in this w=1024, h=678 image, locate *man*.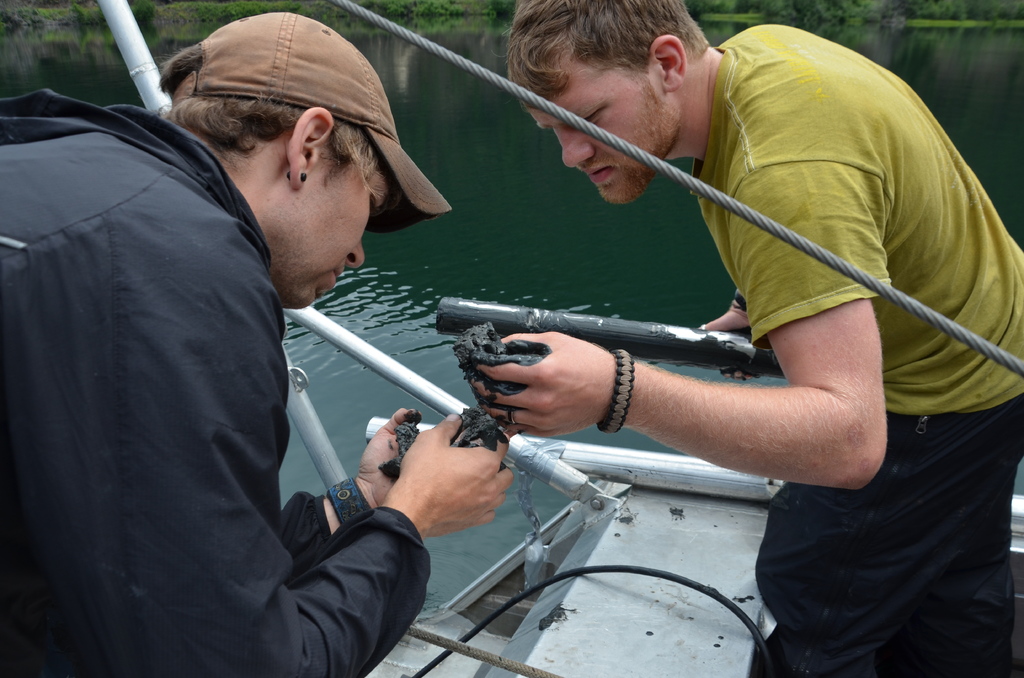
Bounding box: BBox(426, 11, 1023, 631).
